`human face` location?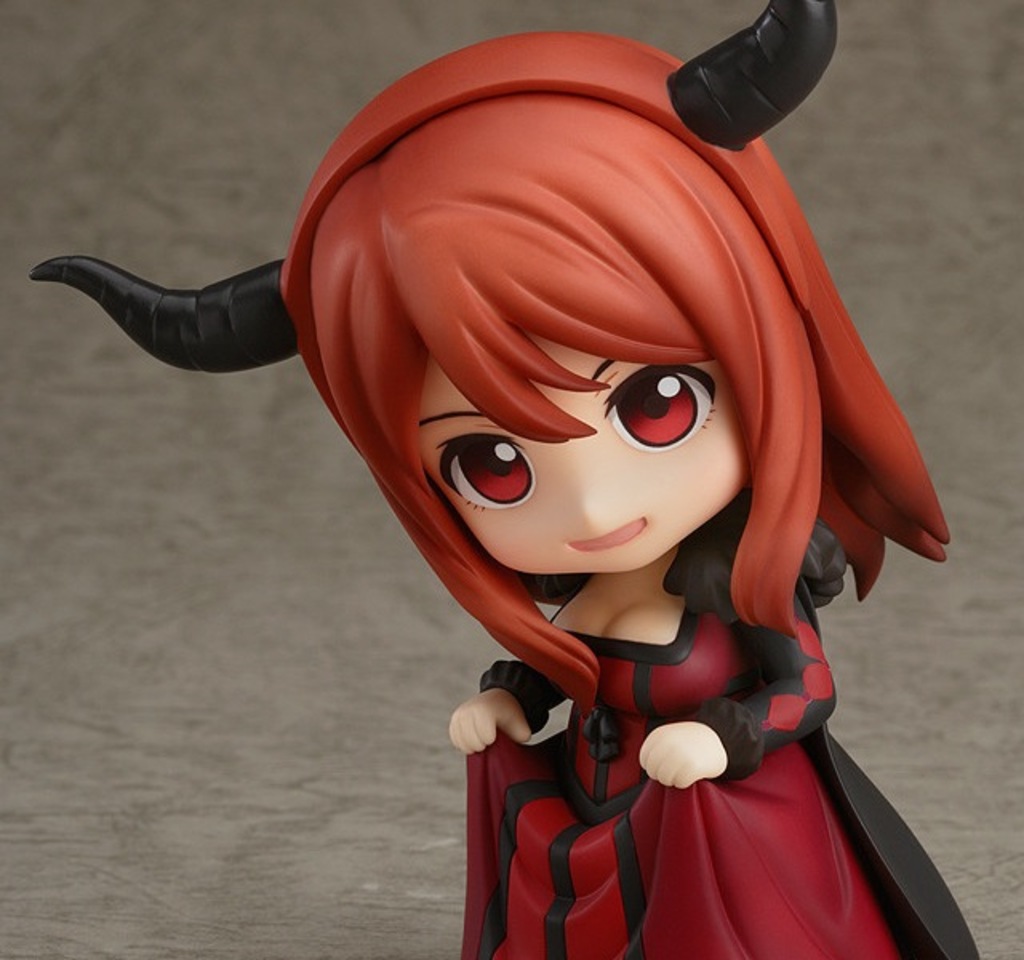
(x1=414, y1=336, x2=739, y2=573)
